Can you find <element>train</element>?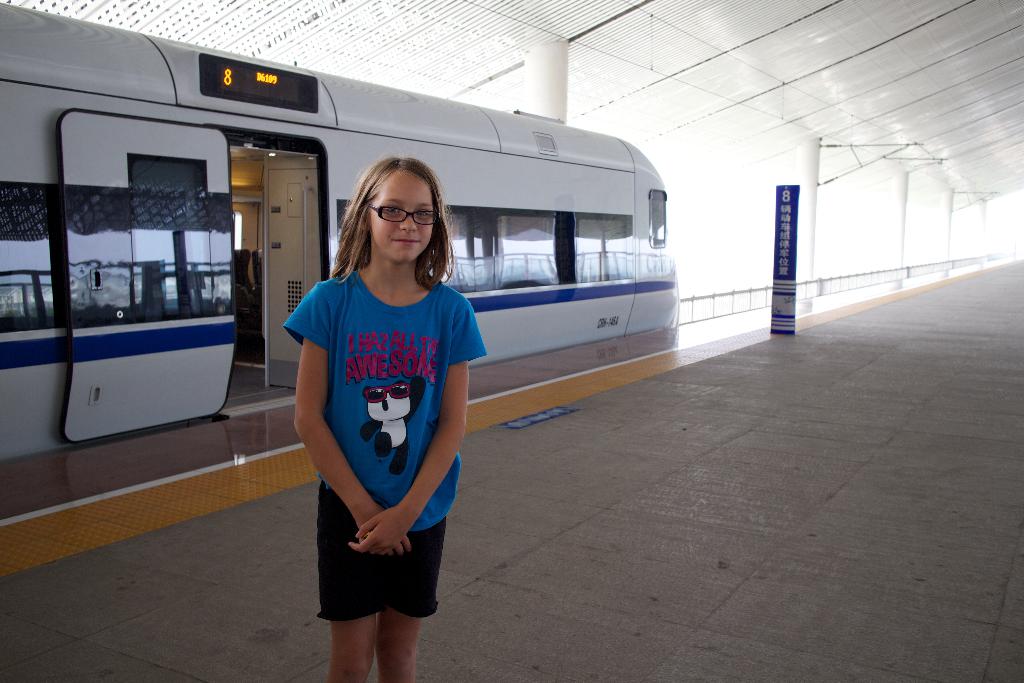
Yes, bounding box: box(0, 0, 679, 475).
